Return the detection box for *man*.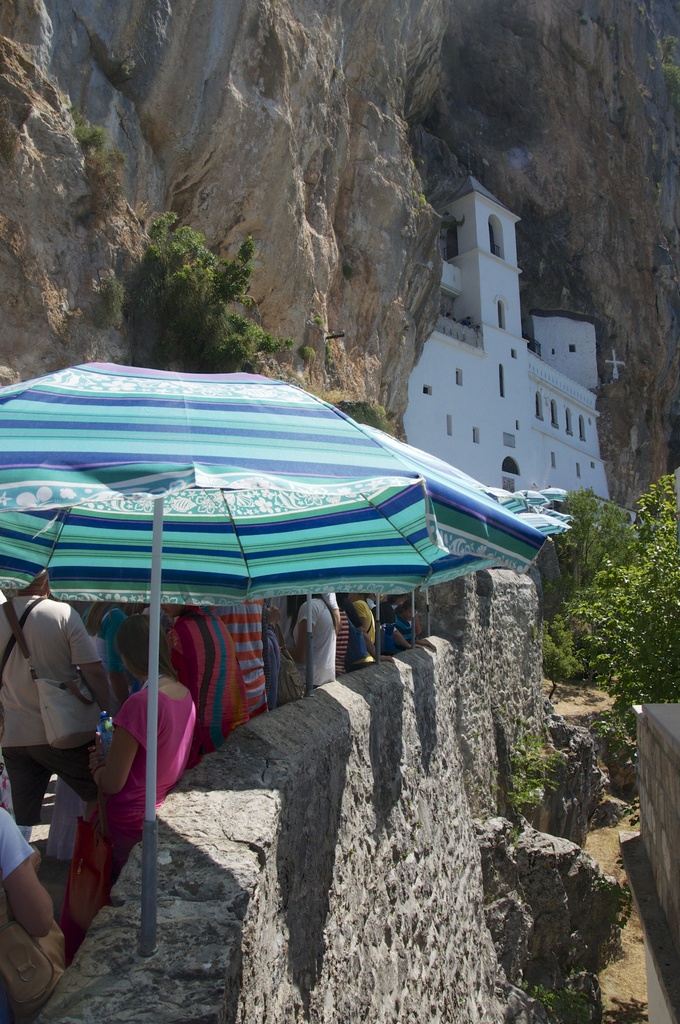
0,568,125,848.
